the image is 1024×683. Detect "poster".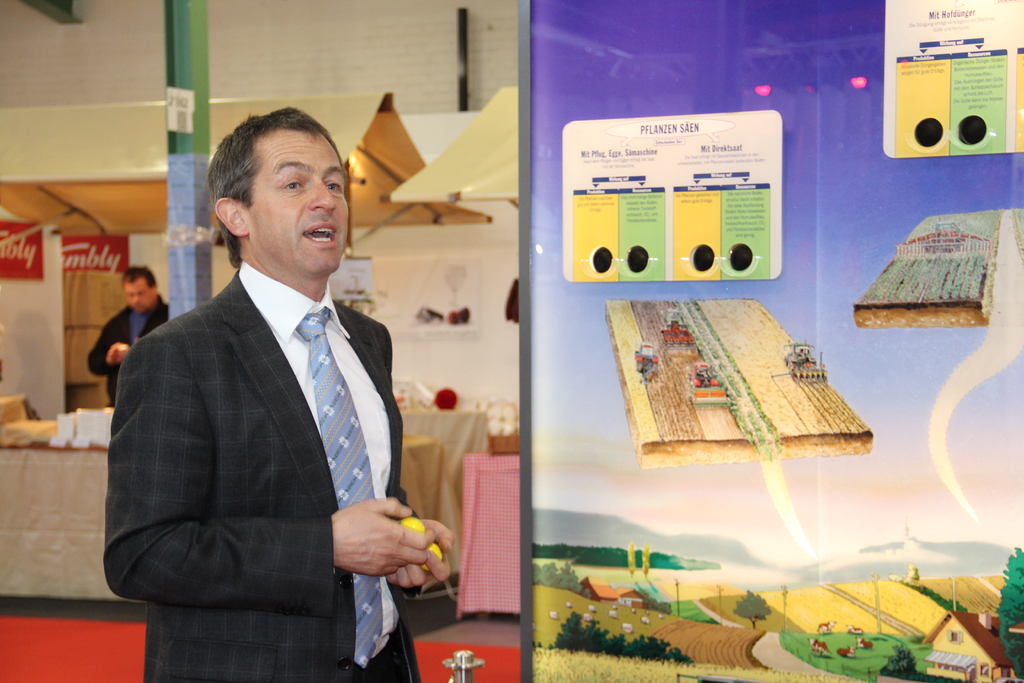
Detection: 69:235:150:404.
